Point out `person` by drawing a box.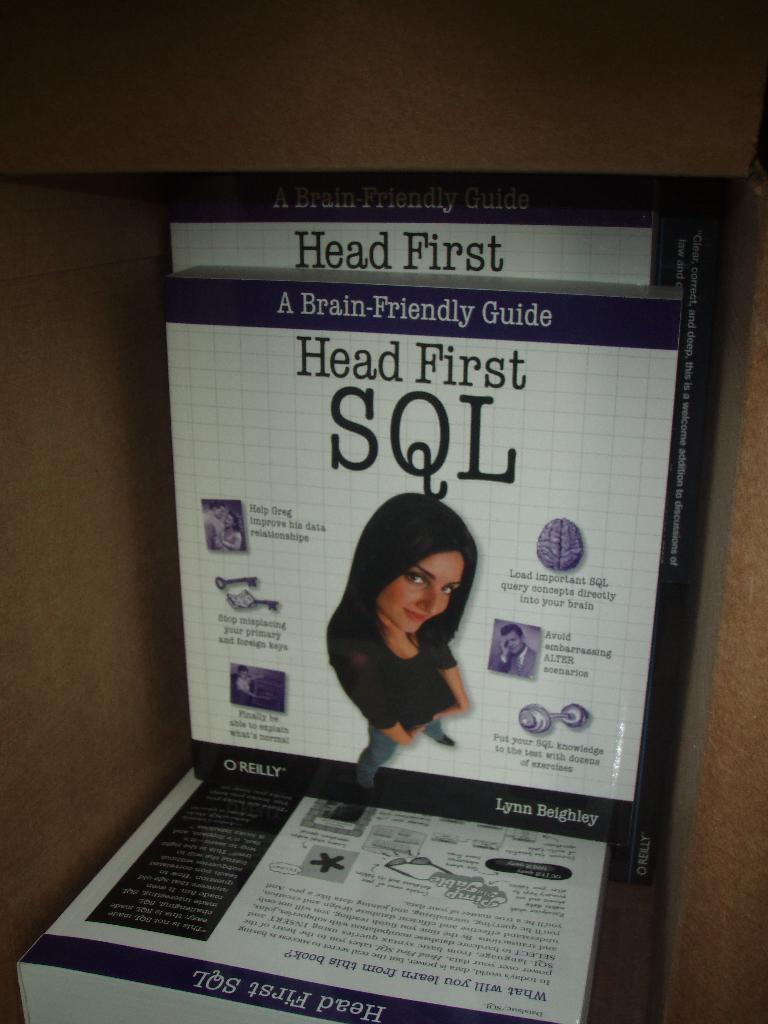
(323, 485, 481, 739).
